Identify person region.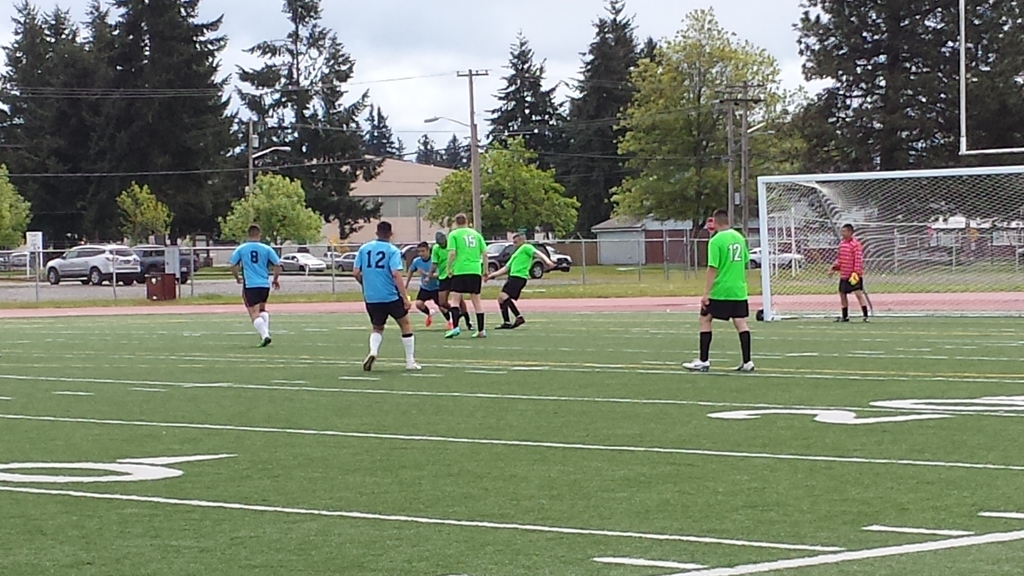
Region: select_region(683, 207, 758, 372).
